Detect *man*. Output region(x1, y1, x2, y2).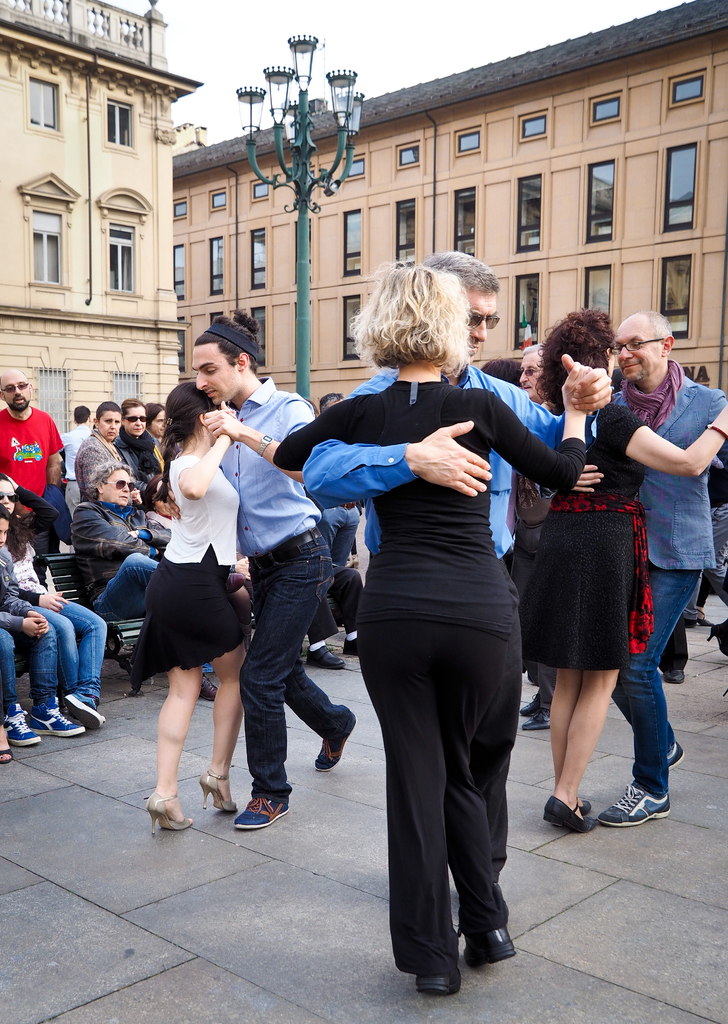
region(305, 390, 365, 625).
